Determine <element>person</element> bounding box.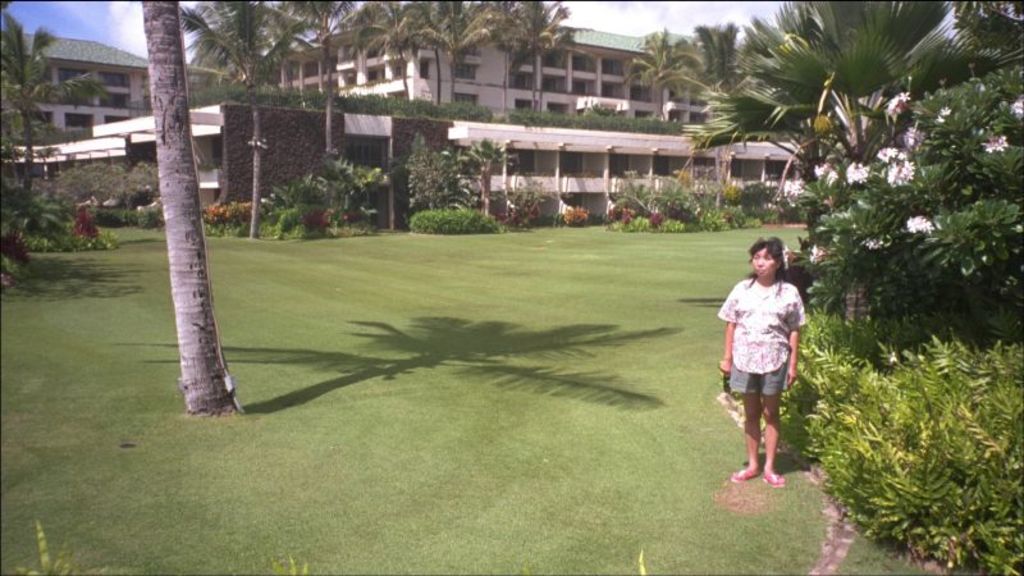
Determined: (730,218,808,490).
